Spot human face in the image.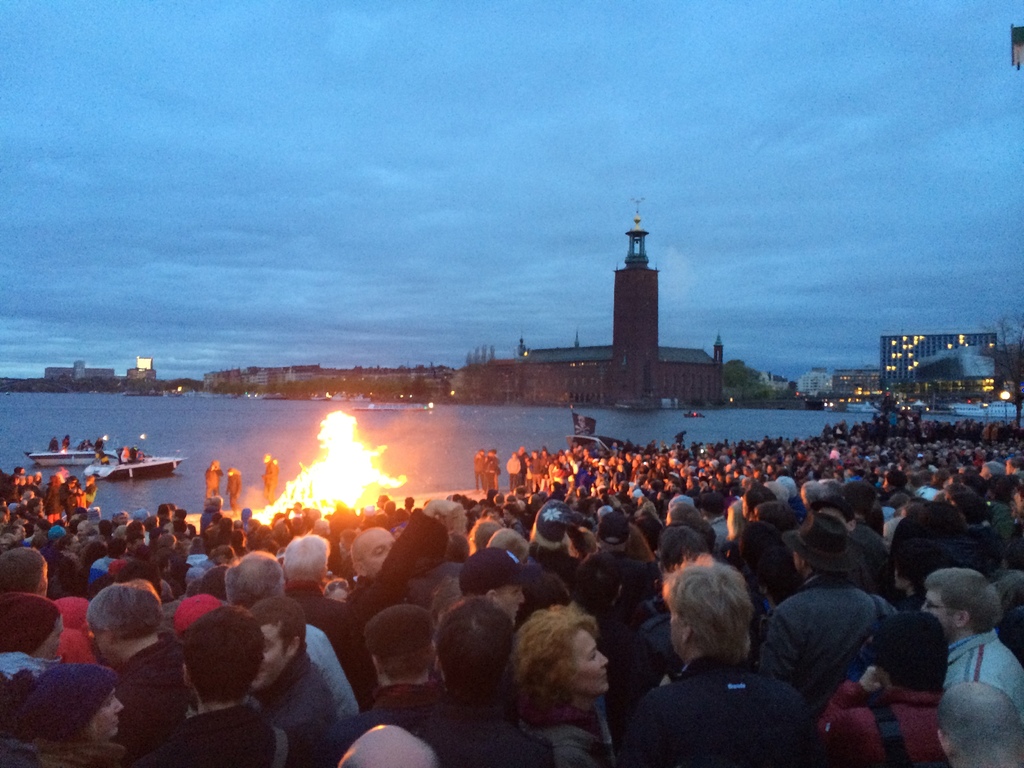
human face found at bbox=[923, 589, 957, 636].
